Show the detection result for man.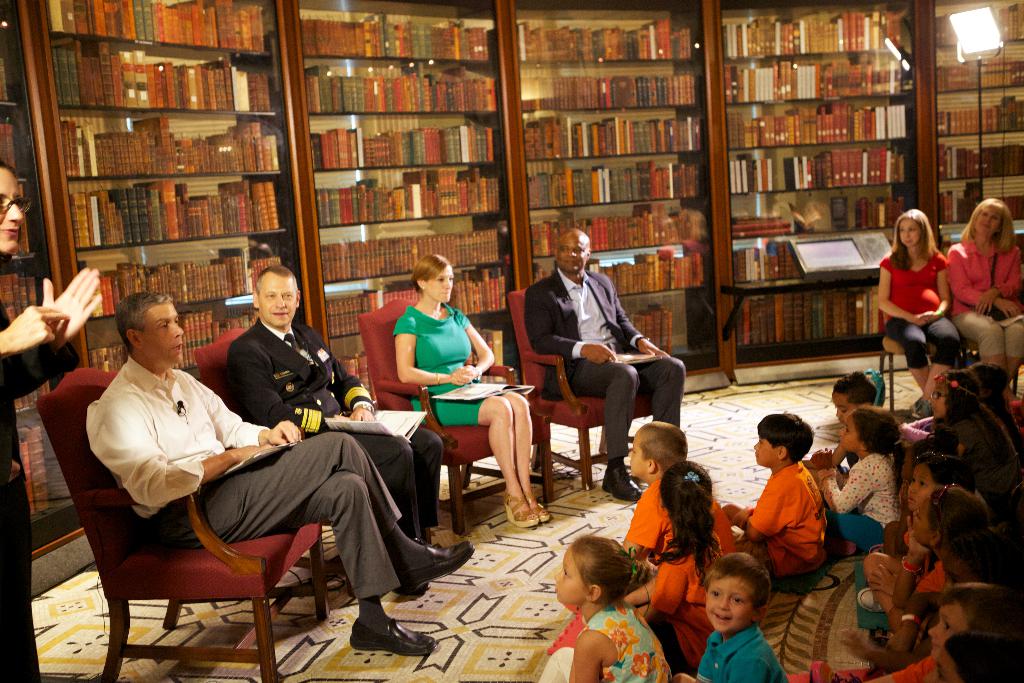
pyautogui.locateOnScreen(221, 265, 442, 597).
